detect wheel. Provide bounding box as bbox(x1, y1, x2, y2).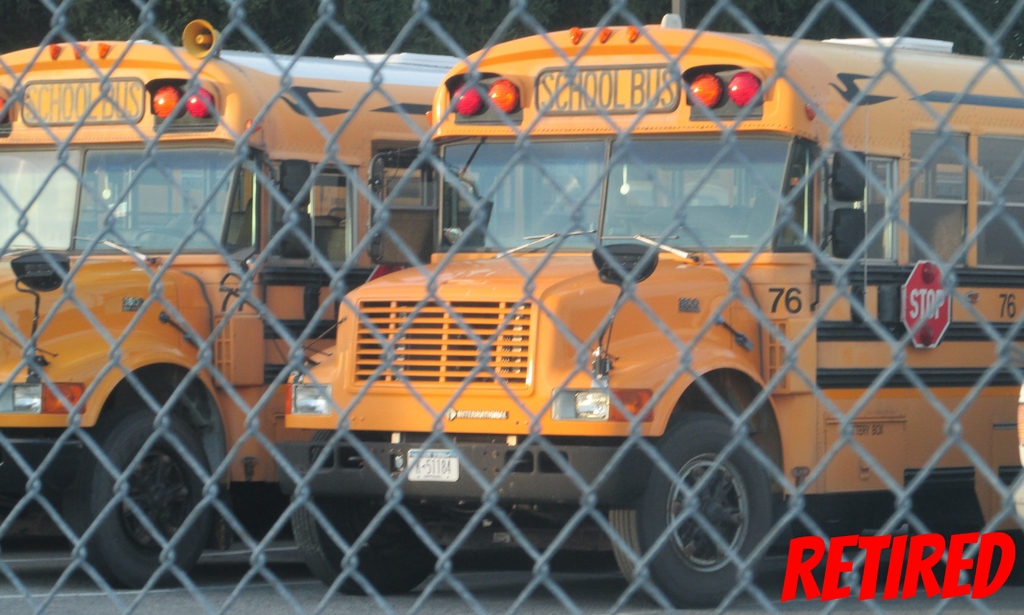
bbox(127, 224, 188, 247).
